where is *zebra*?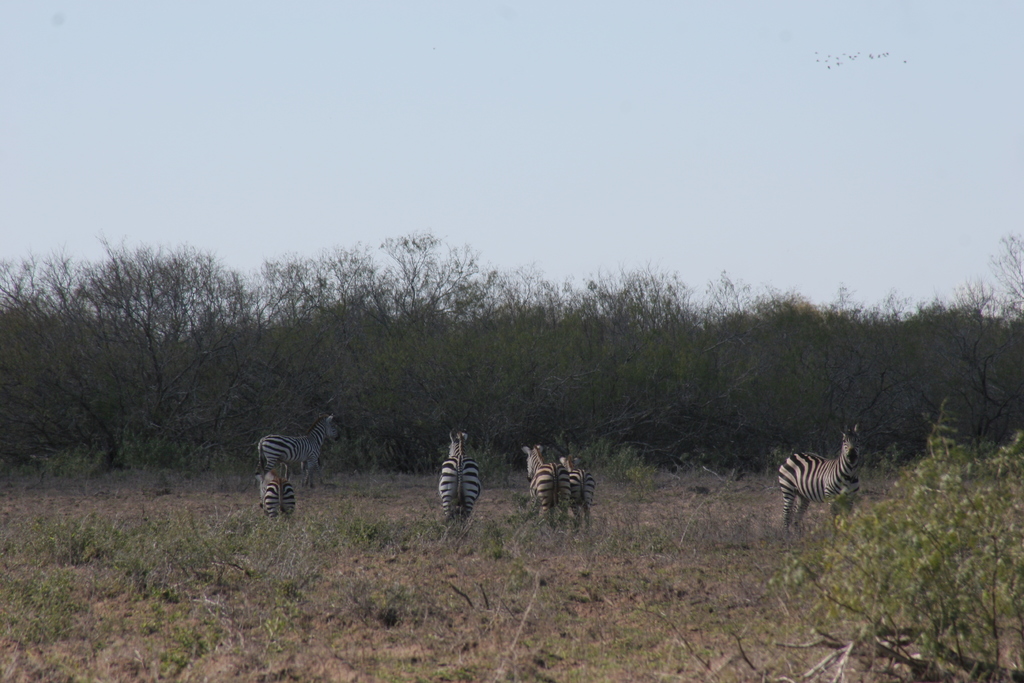
[776, 421, 866, 534].
